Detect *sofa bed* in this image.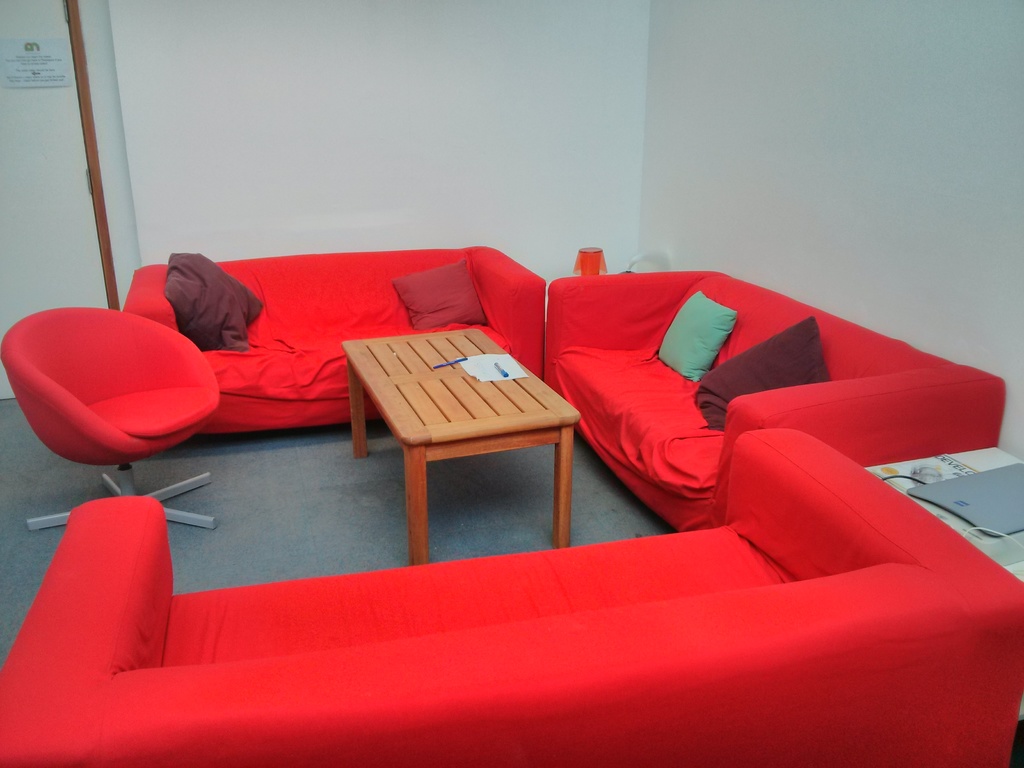
Detection: 0 424 1021 767.
